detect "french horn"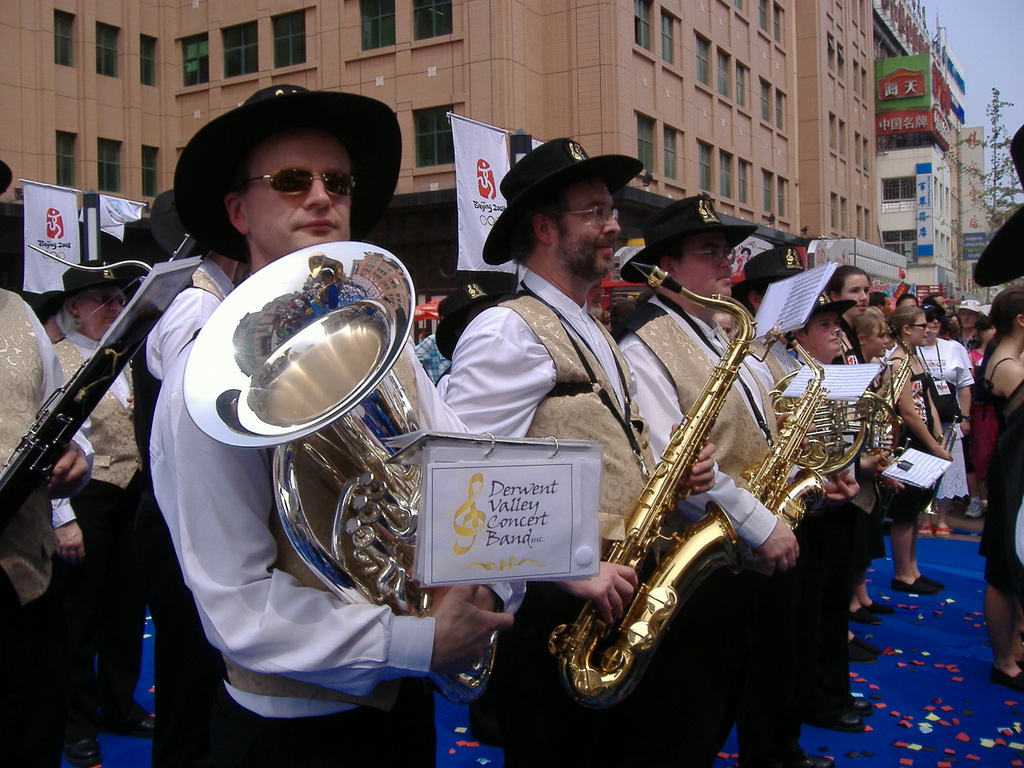
[739,324,841,540]
